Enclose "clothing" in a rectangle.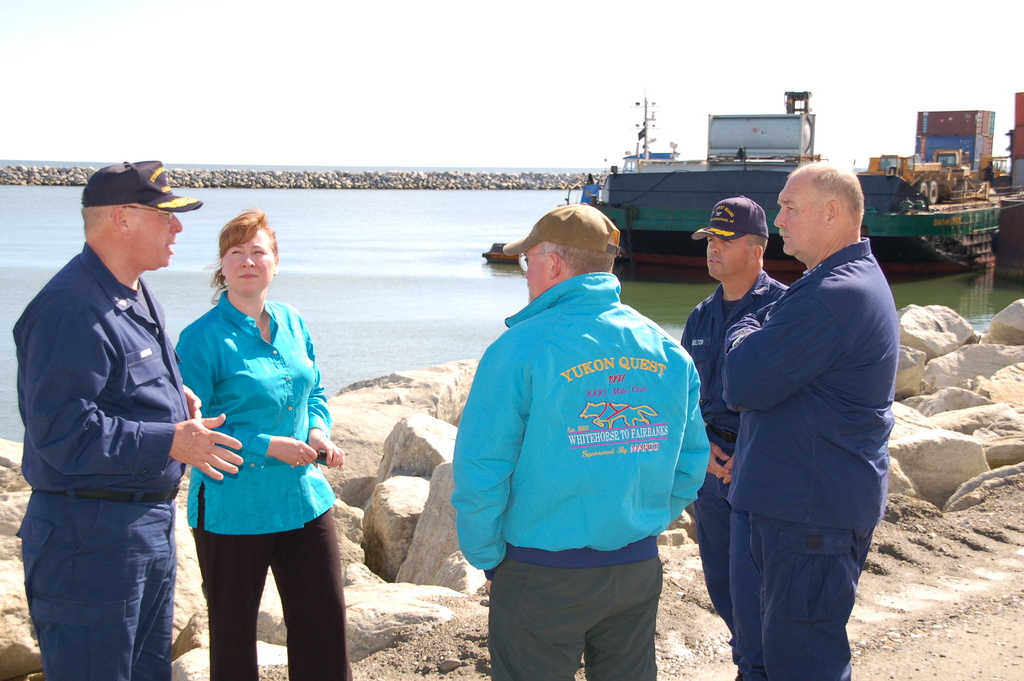
region(450, 274, 712, 680).
